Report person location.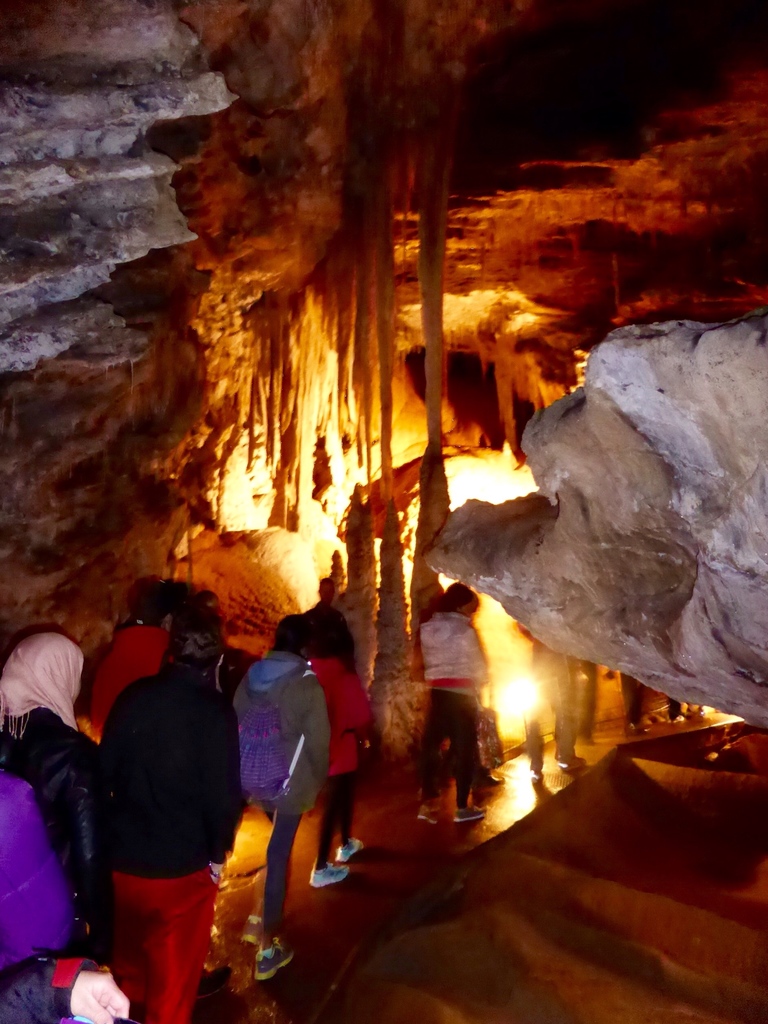
Report: bbox=(410, 593, 484, 830).
